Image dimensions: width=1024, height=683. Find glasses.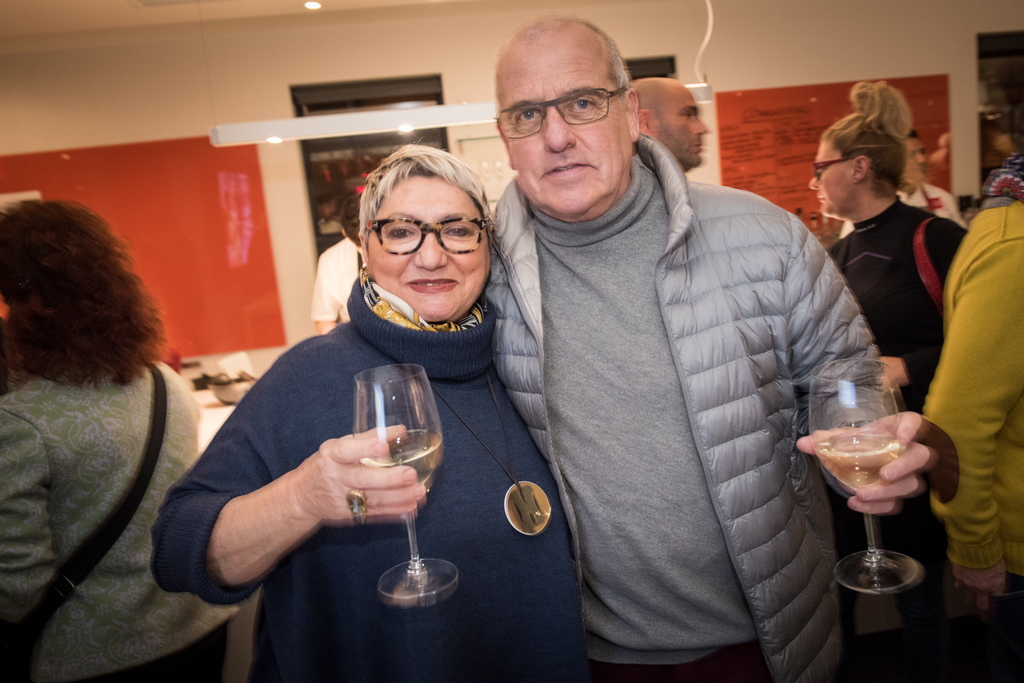
region(493, 86, 626, 143).
